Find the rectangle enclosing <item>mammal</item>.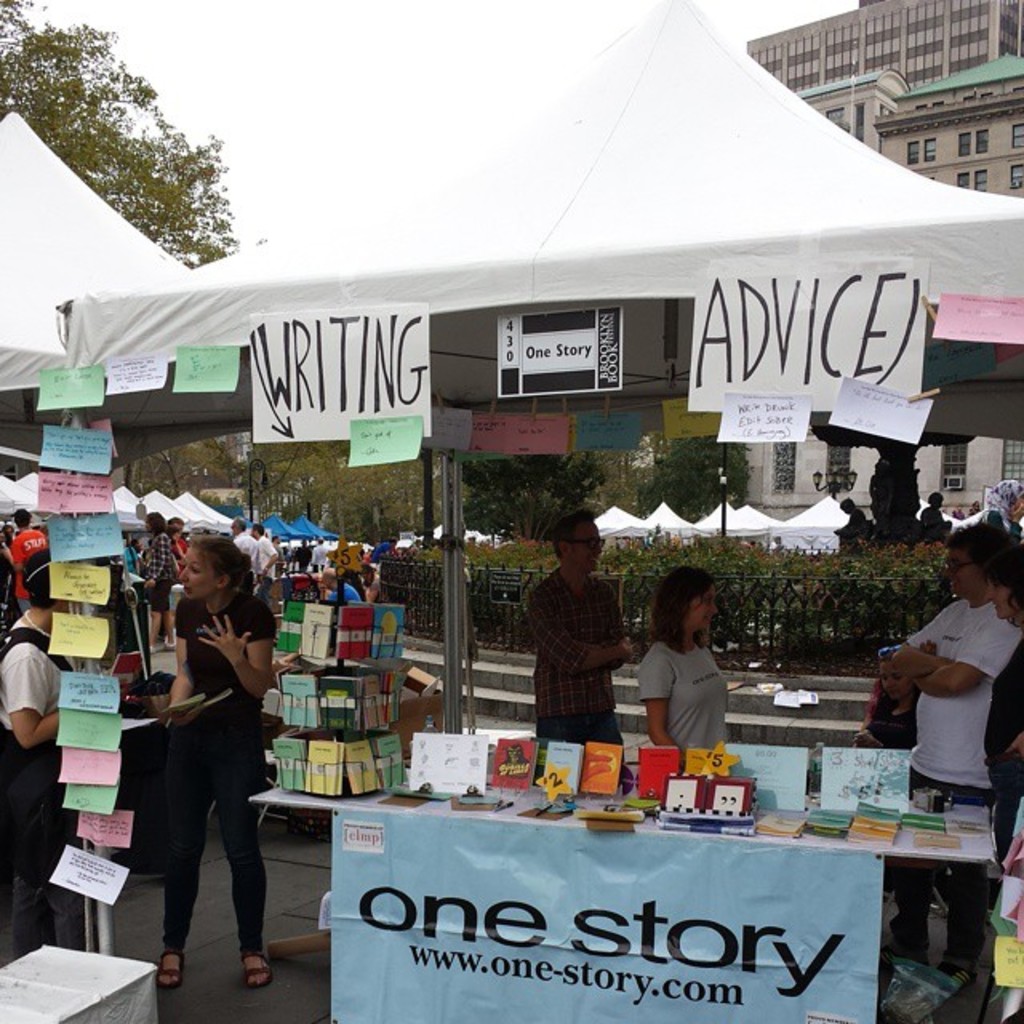
363,562,379,597.
